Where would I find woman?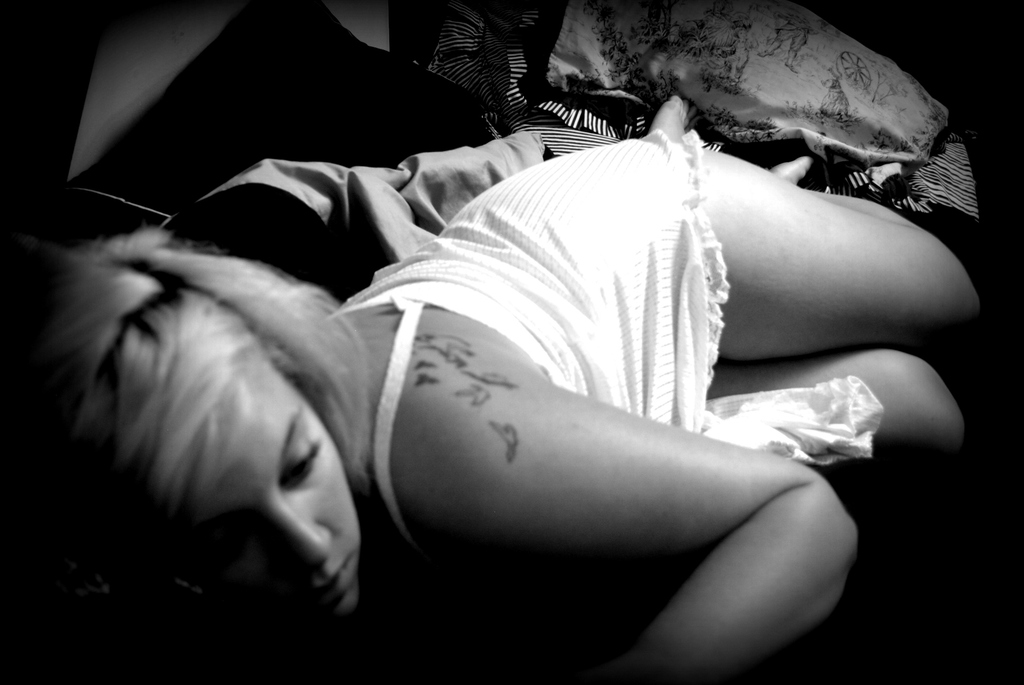
At 47,185,404,636.
